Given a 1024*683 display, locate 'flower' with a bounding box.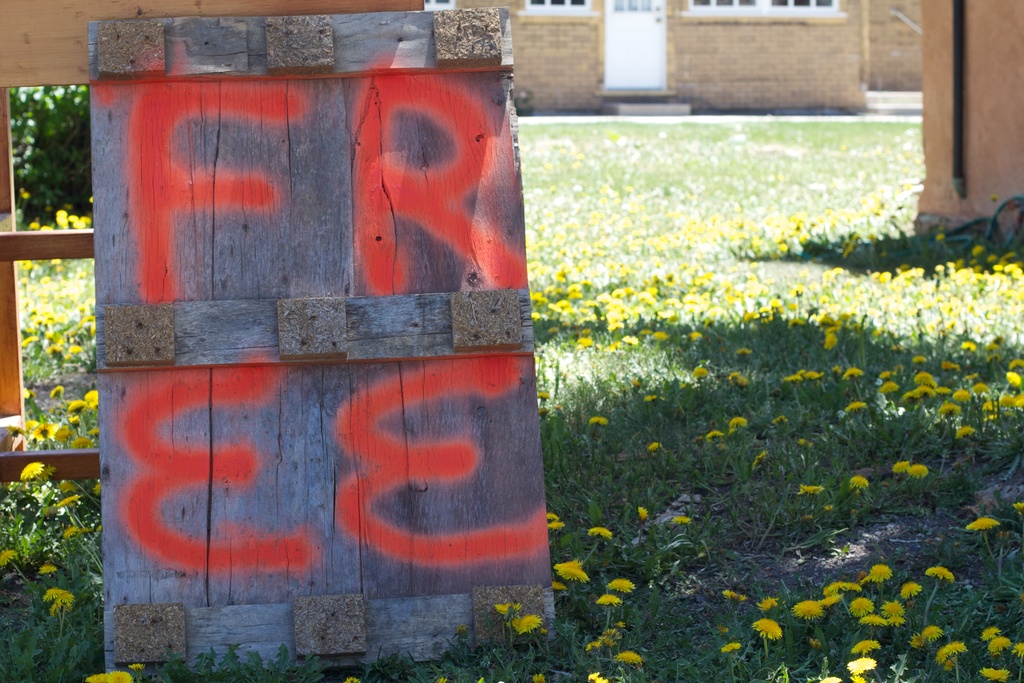
Located: l=924, t=630, r=938, b=646.
